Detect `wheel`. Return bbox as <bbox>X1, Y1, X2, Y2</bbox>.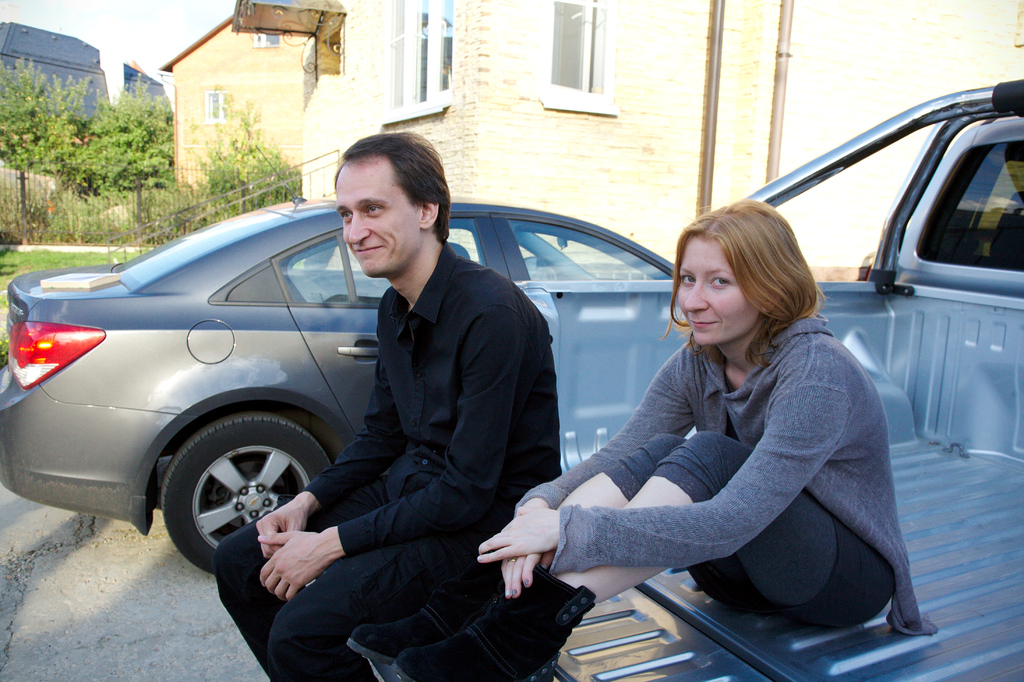
<bbox>151, 421, 314, 567</bbox>.
